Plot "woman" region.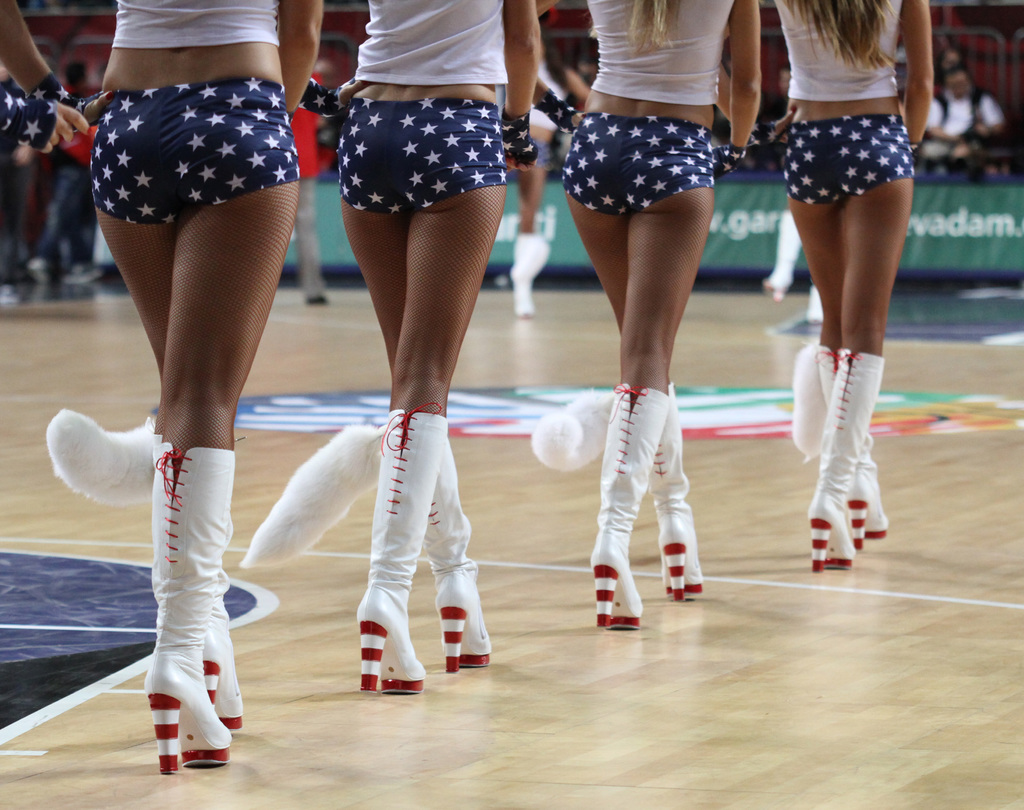
Plotted at box(708, 0, 940, 591).
